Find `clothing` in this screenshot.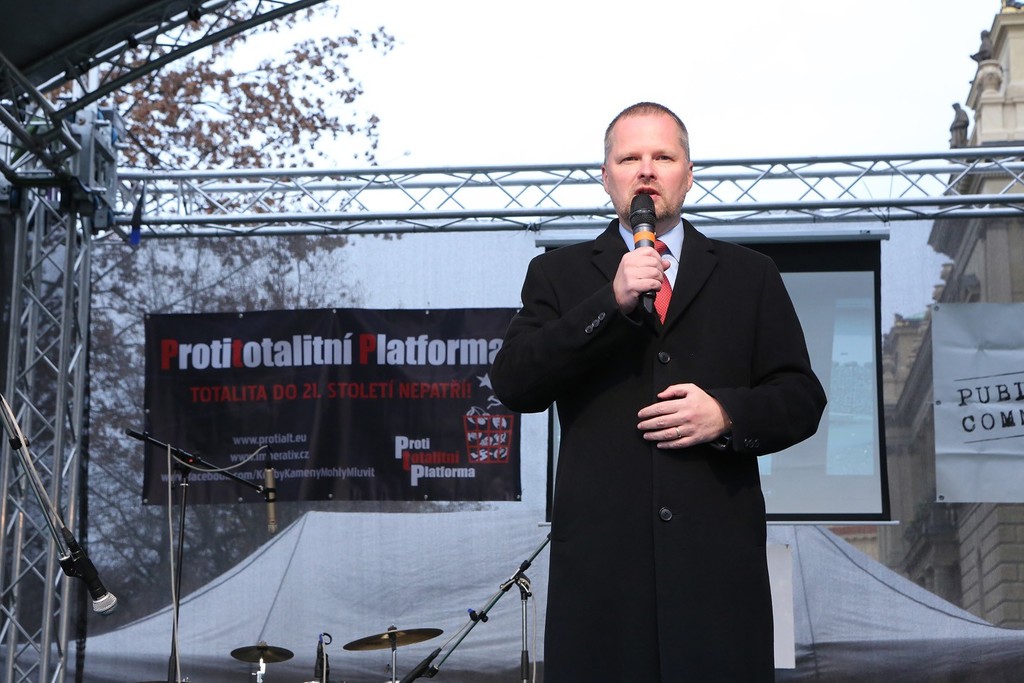
The bounding box for `clothing` is pyautogui.locateOnScreen(491, 205, 822, 663).
